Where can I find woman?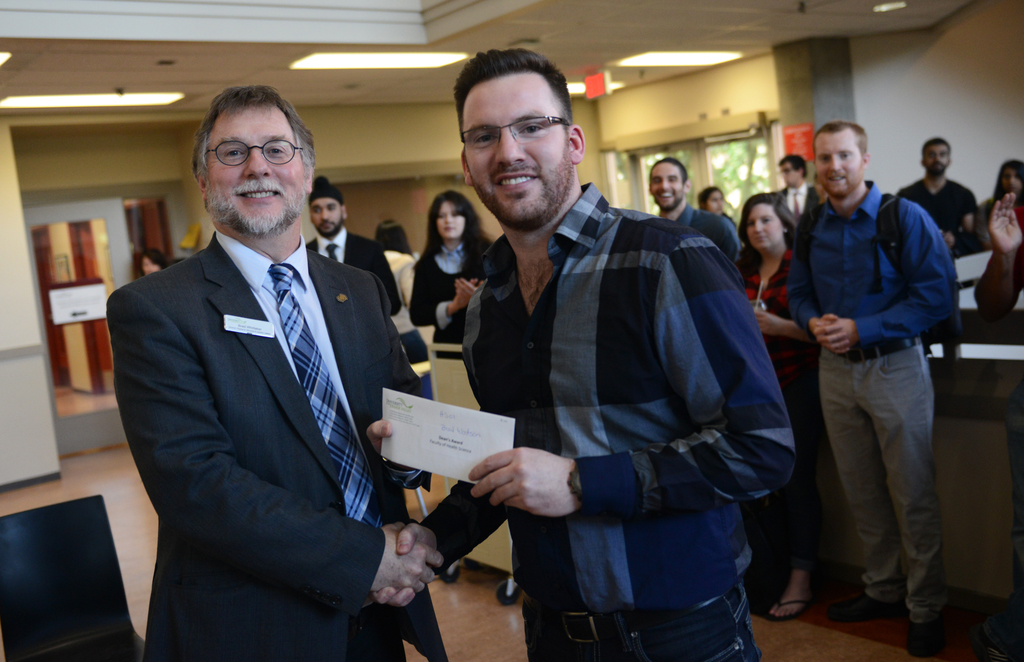
You can find it at (735, 190, 830, 631).
